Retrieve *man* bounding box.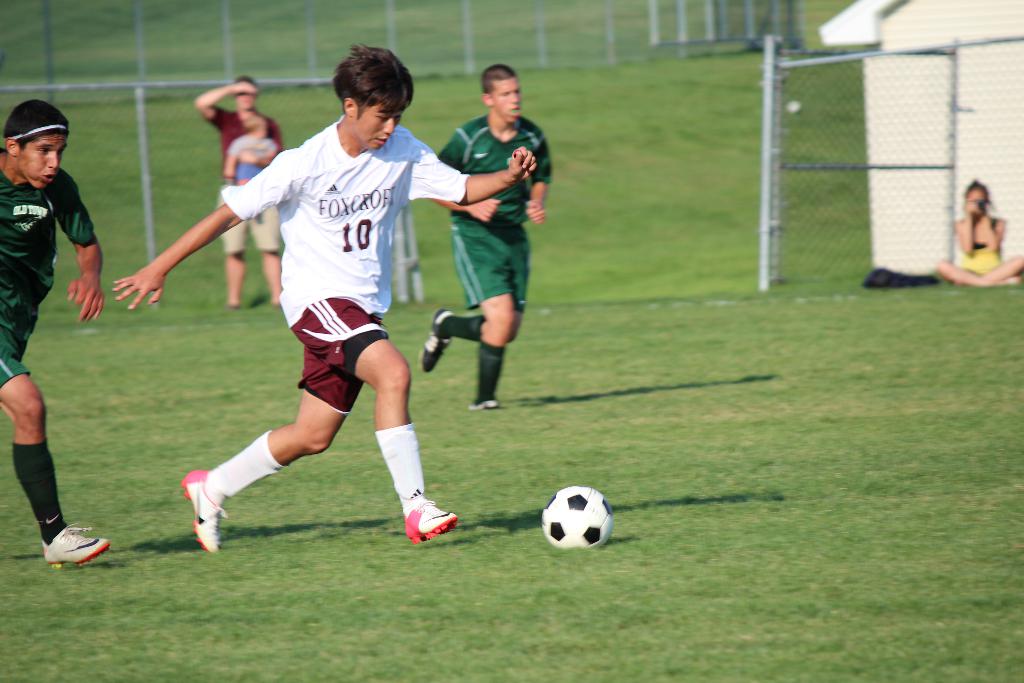
Bounding box: 417/64/554/409.
